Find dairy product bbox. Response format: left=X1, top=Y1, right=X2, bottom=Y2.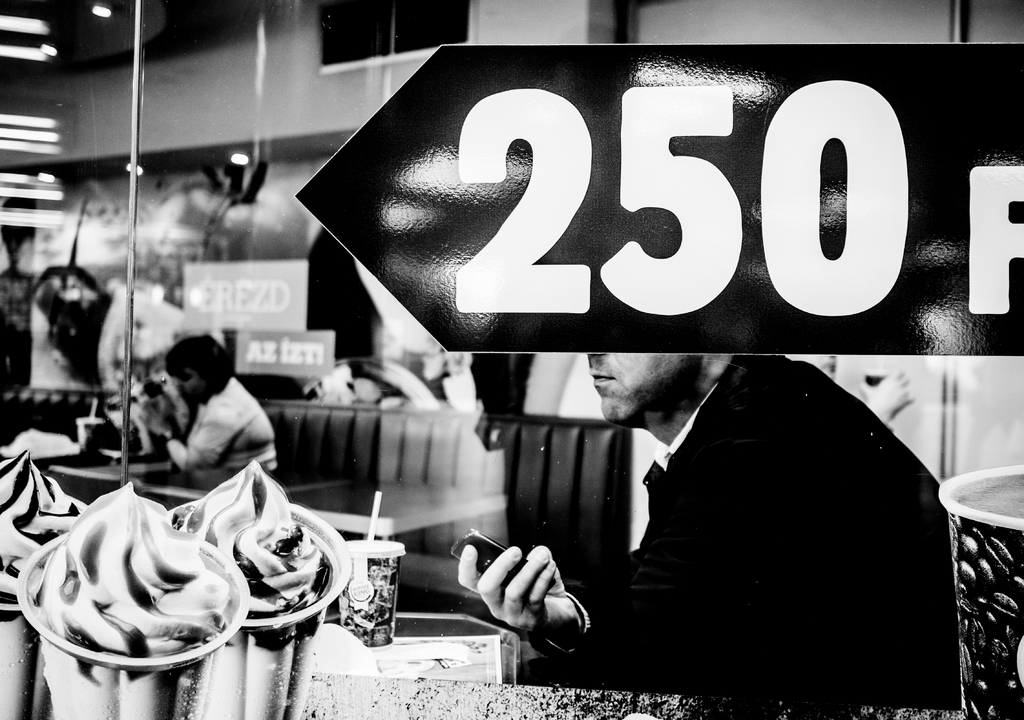
left=0, top=449, right=74, bottom=621.
